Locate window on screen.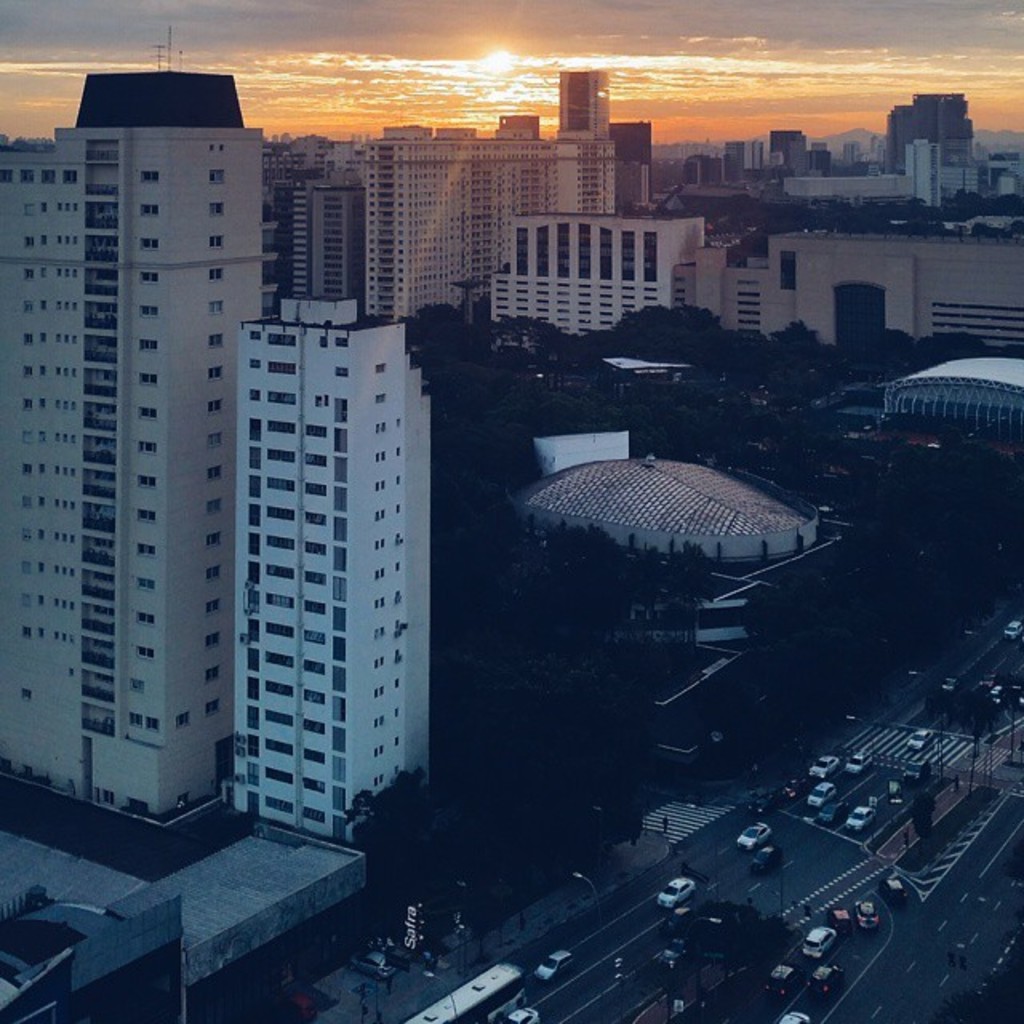
On screen at crop(134, 374, 166, 389).
